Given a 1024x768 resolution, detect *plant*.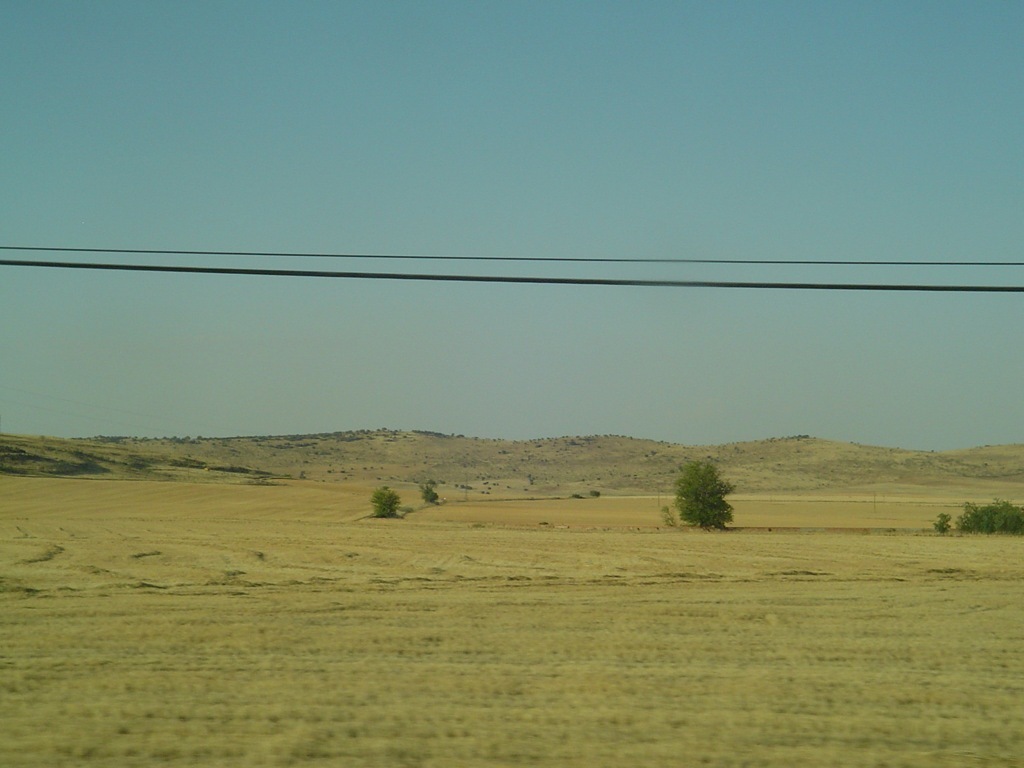
pyautogui.locateOnScreen(934, 513, 954, 531).
